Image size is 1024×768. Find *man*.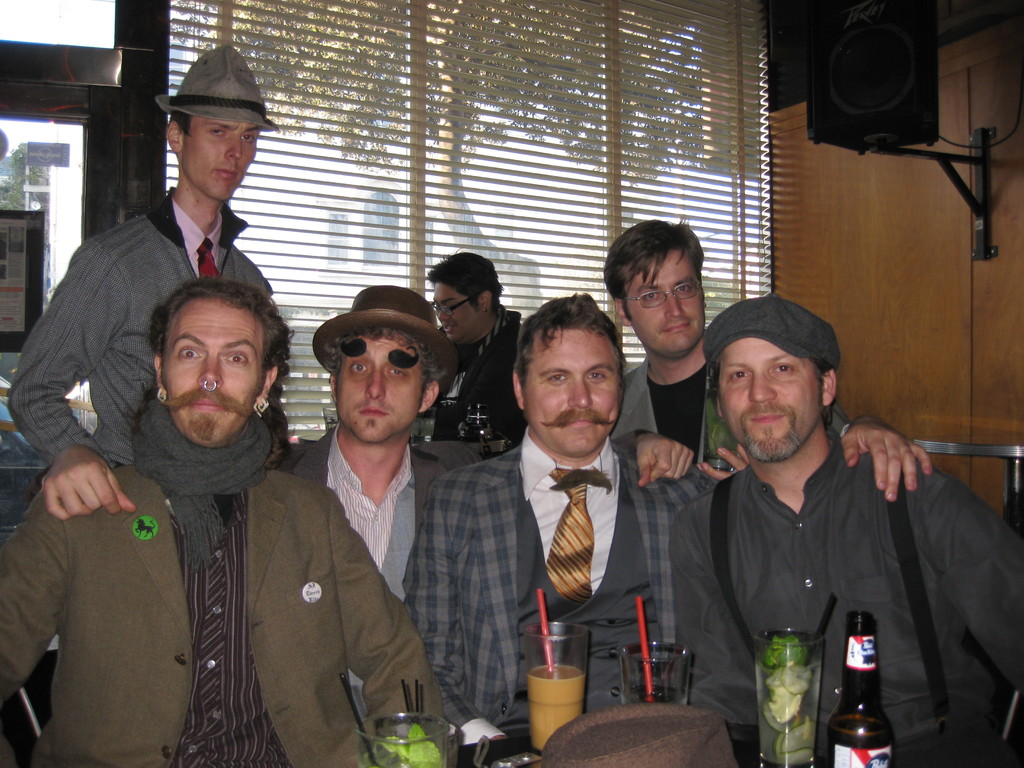
detection(402, 289, 710, 742).
